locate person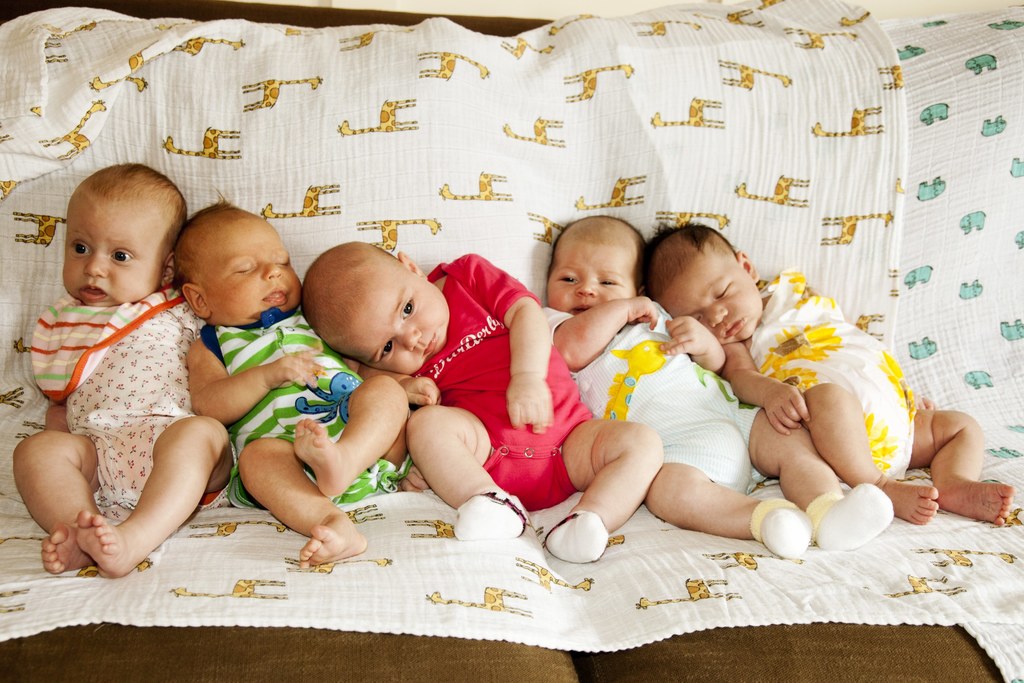
locate(542, 214, 890, 554)
